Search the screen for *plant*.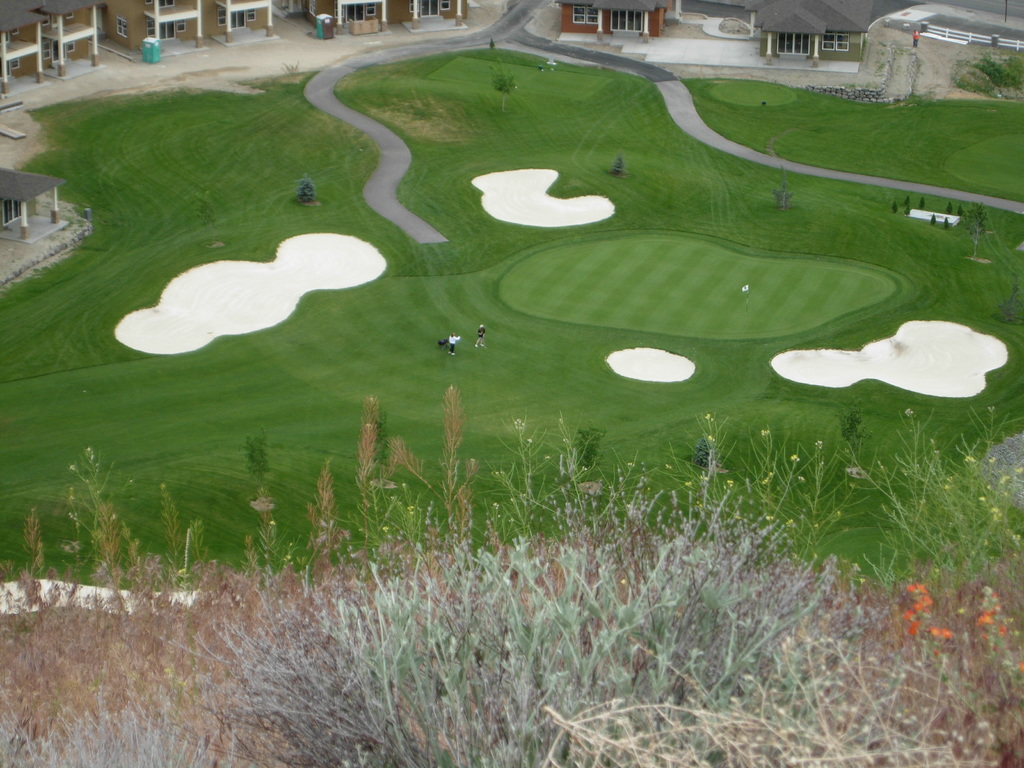
Found at bbox=[966, 42, 1023, 94].
